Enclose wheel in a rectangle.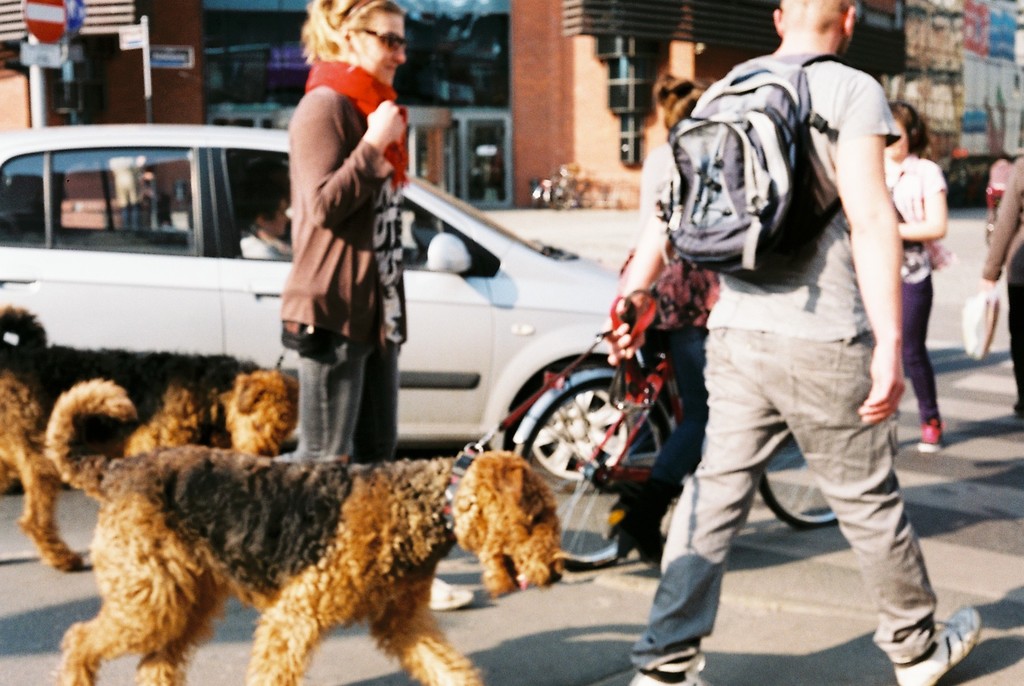
l=760, t=445, r=840, b=530.
